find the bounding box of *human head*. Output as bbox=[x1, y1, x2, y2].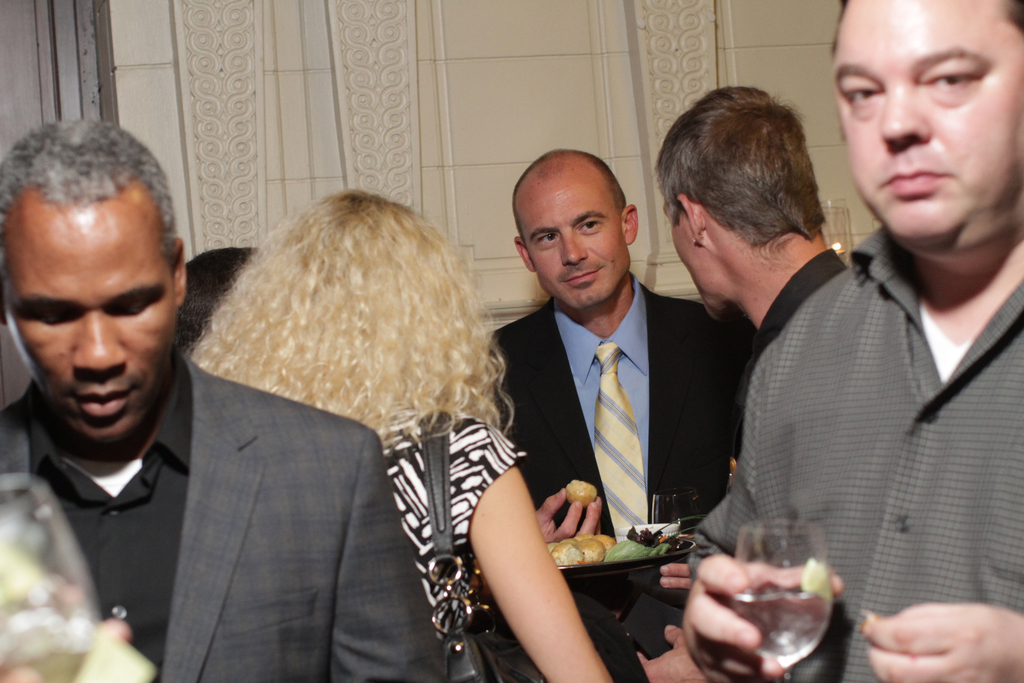
bbox=[649, 86, 814, 320].
